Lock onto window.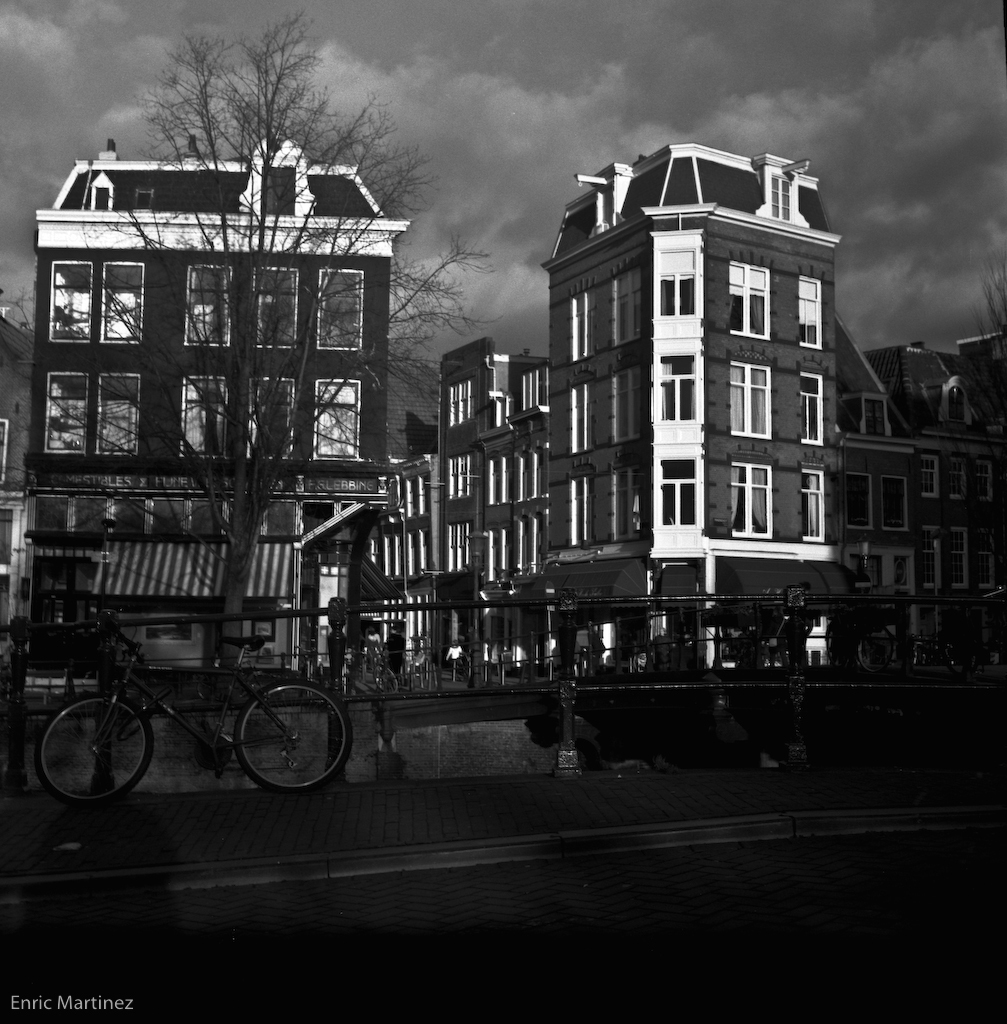
Locked: region(317, 370, 369, 466).
